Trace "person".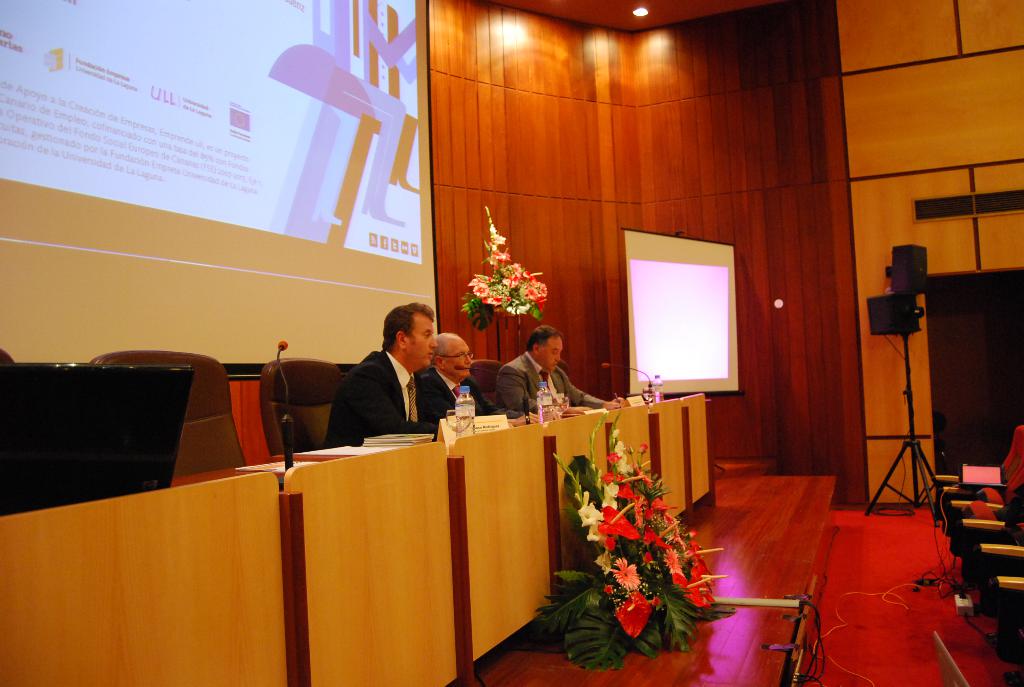
Traced to (left=321, top=304, right=457, bottom=461).
